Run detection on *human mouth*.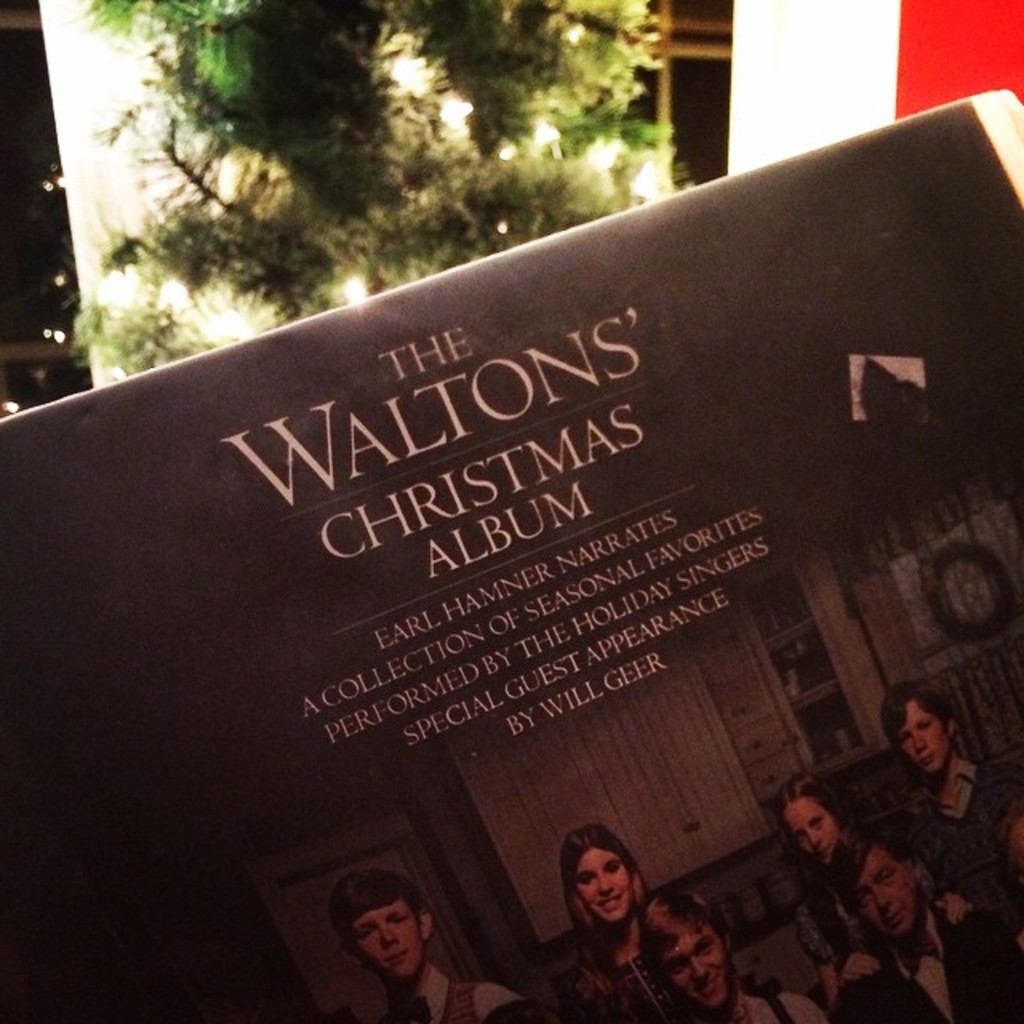
Result: <box>822,848,835,856</box>.
